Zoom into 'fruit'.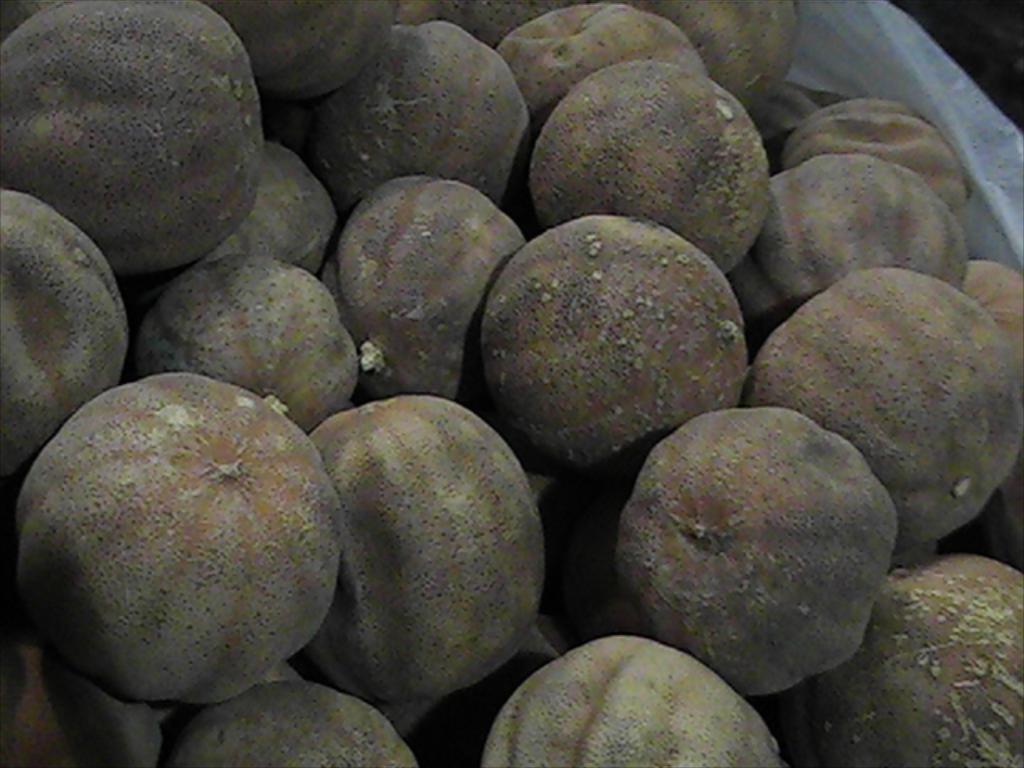
Zoom target: 11/382/336/726.
